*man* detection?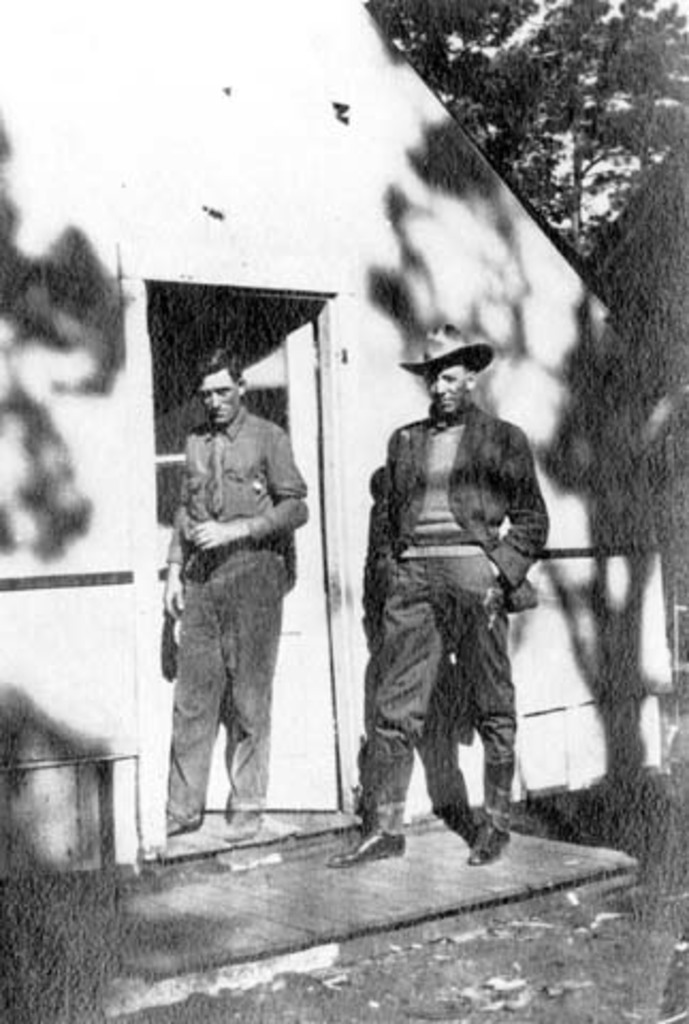
pyautogui.locateOnScreen(324, 309, 559, 875)
